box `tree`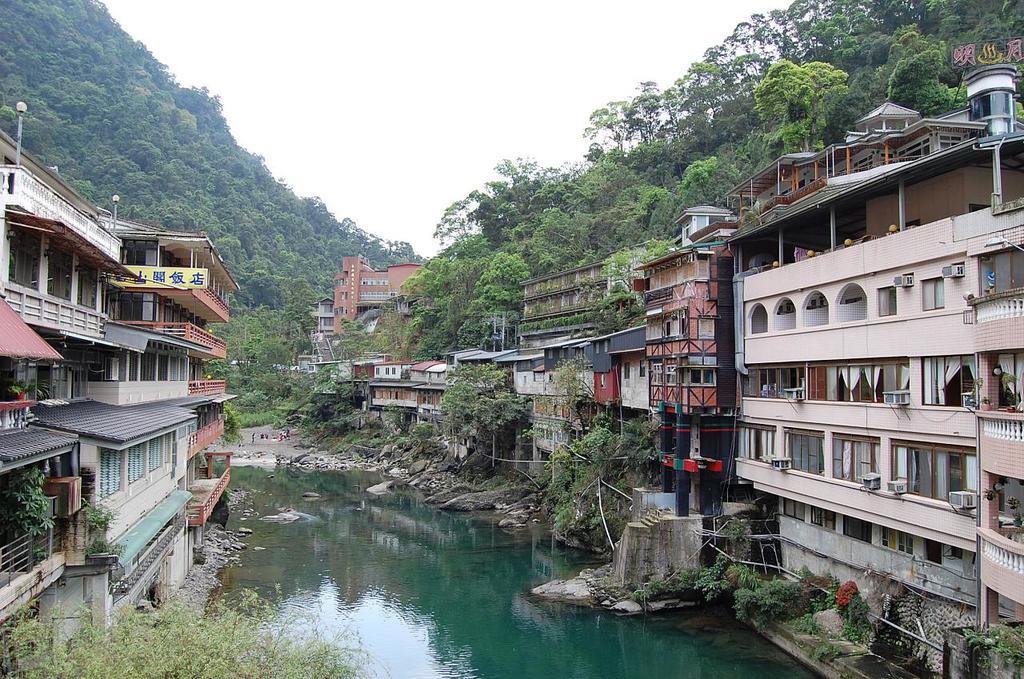
Rect(339, 208, 367, 258)
